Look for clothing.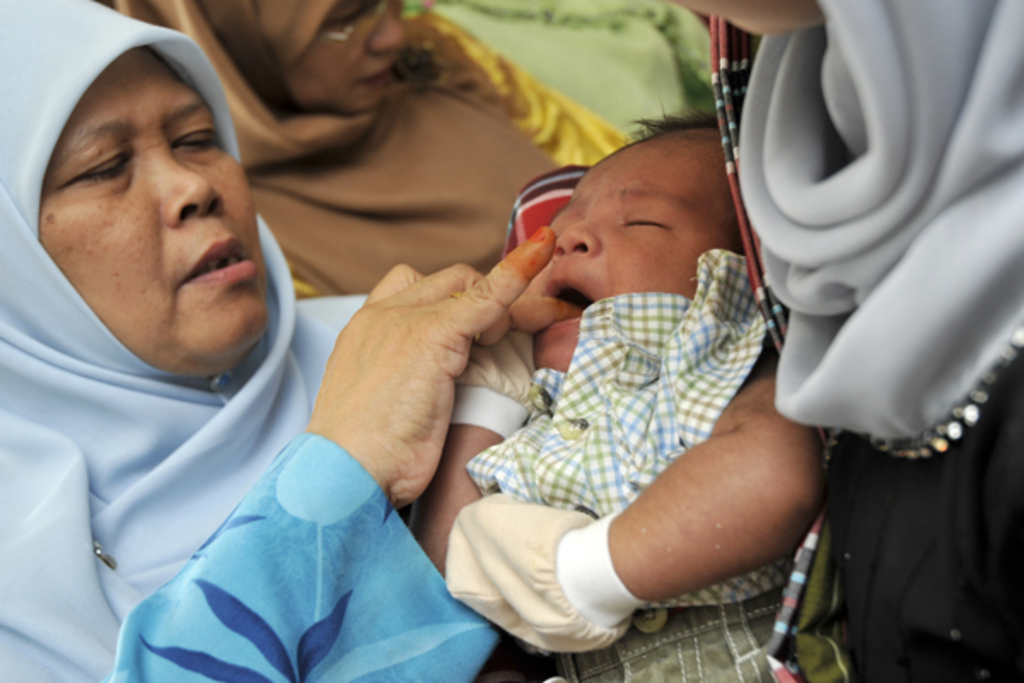
Found: [464,248,792,681].
